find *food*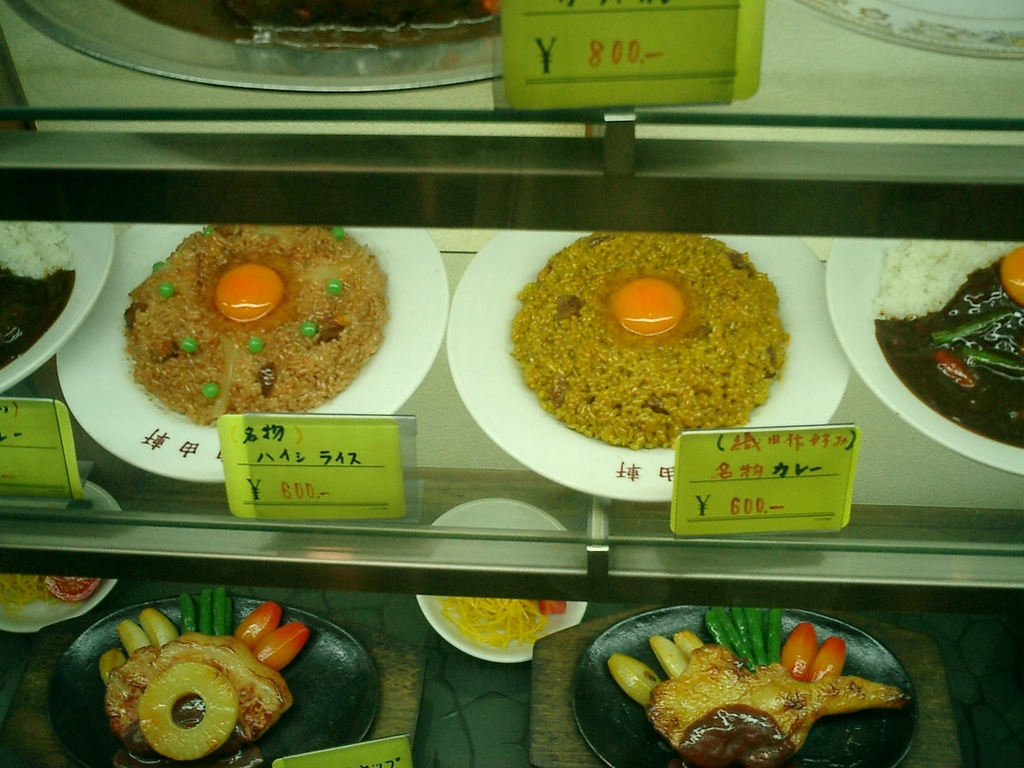
(x1=92, y1=581, x2=314, y2=765)
